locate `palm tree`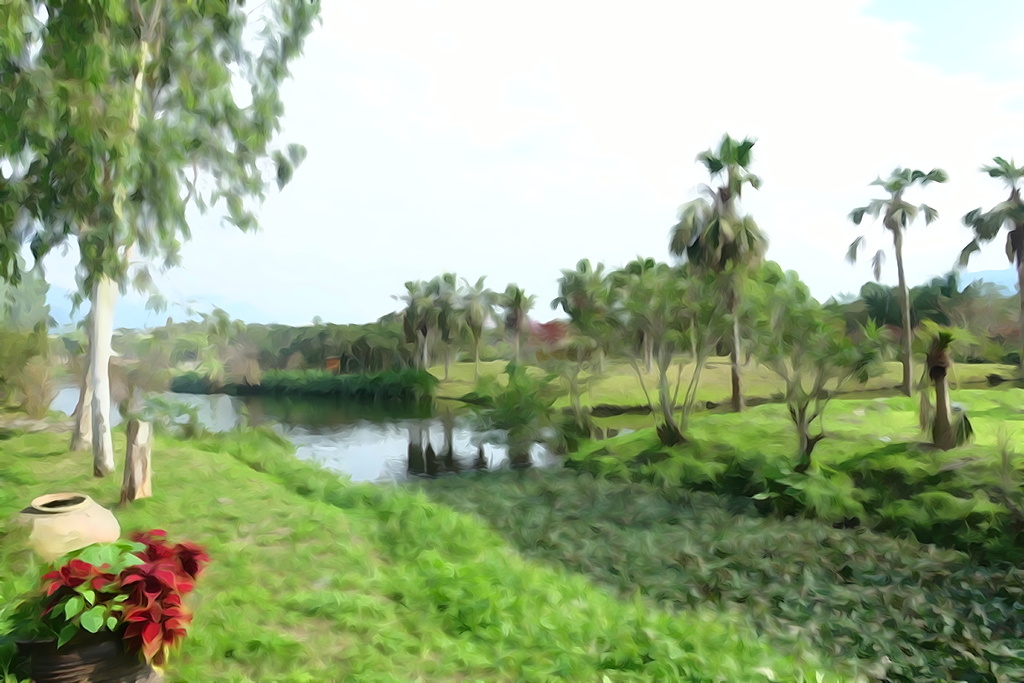
bbox=[702, 130, 760, 440]
